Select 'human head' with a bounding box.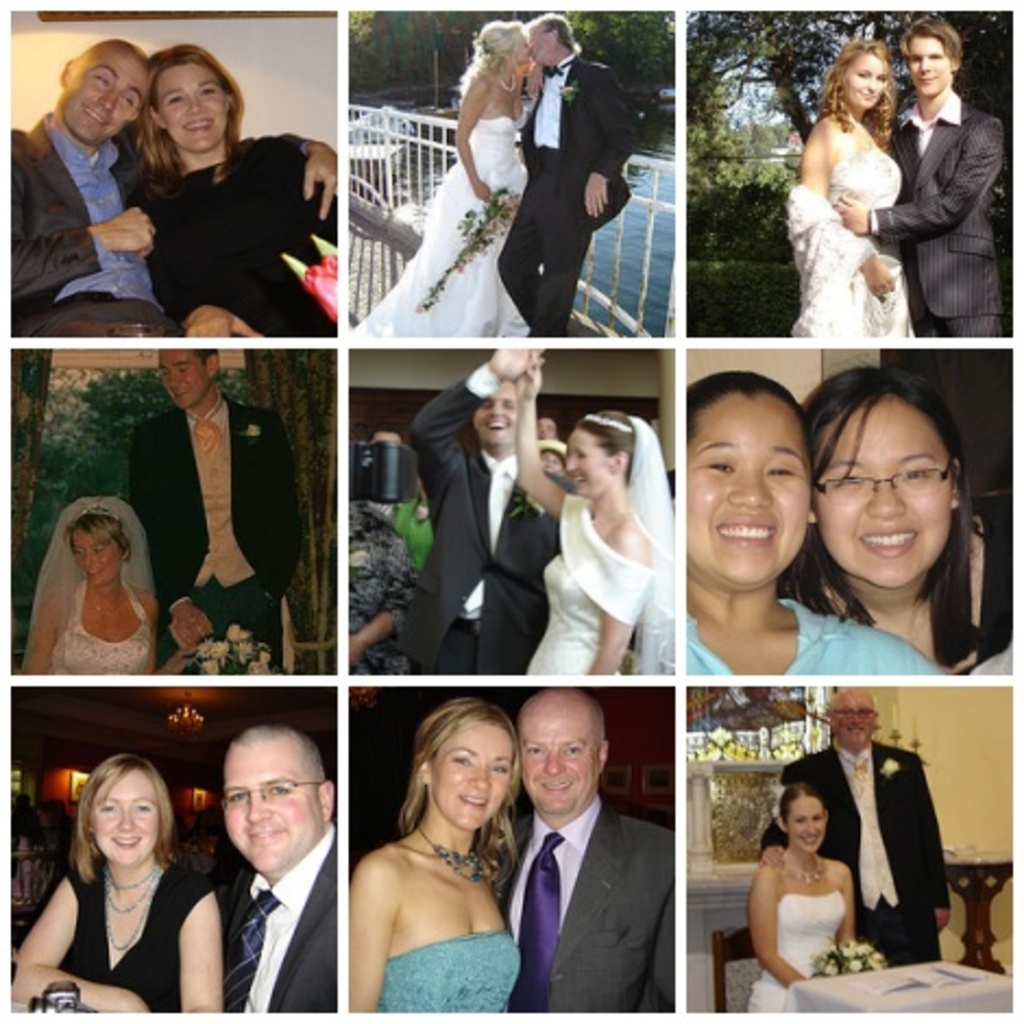
564 412 662 497.
